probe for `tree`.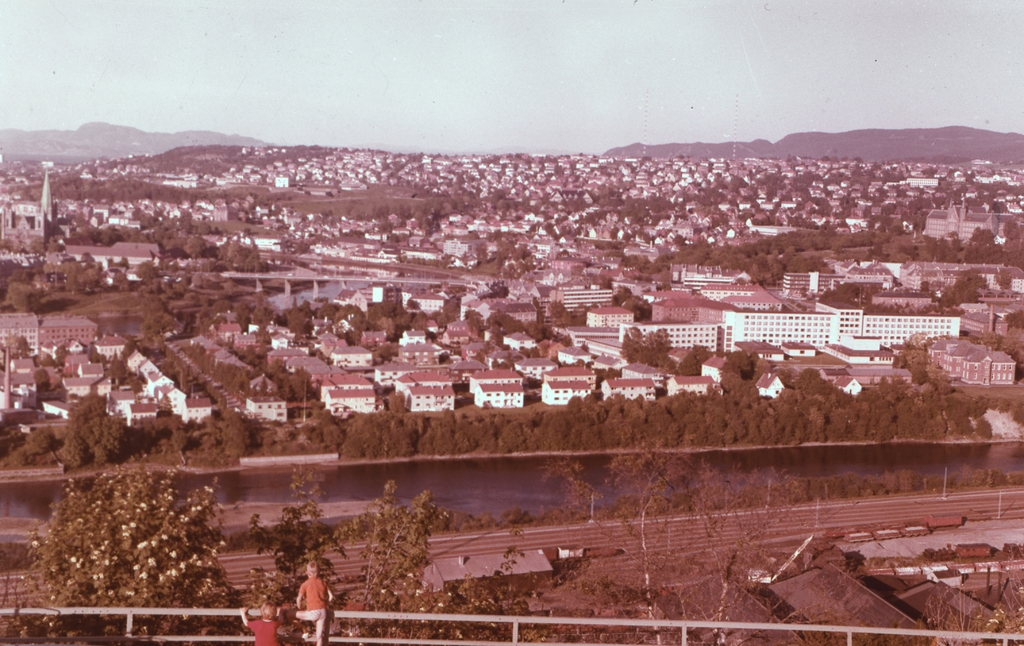
Probe result: BBox(668, 341, 713, 380).
